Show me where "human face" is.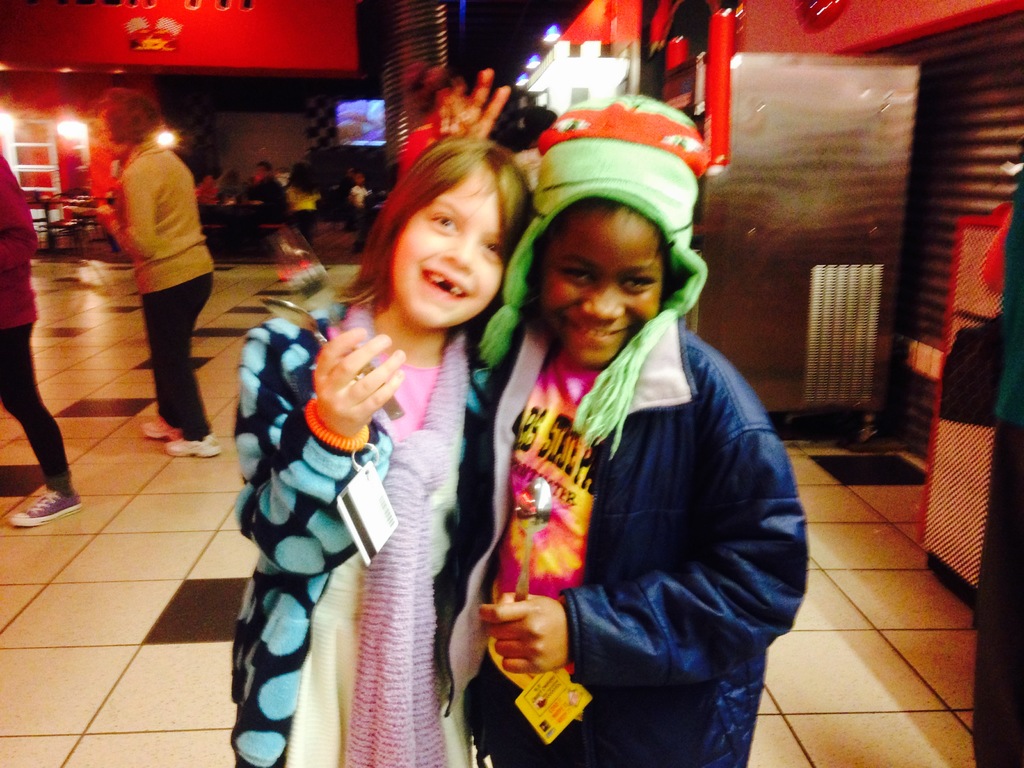
"human face" is at {"x1": 540, "y1": 216, "x2": 666, "y2": 367}.
